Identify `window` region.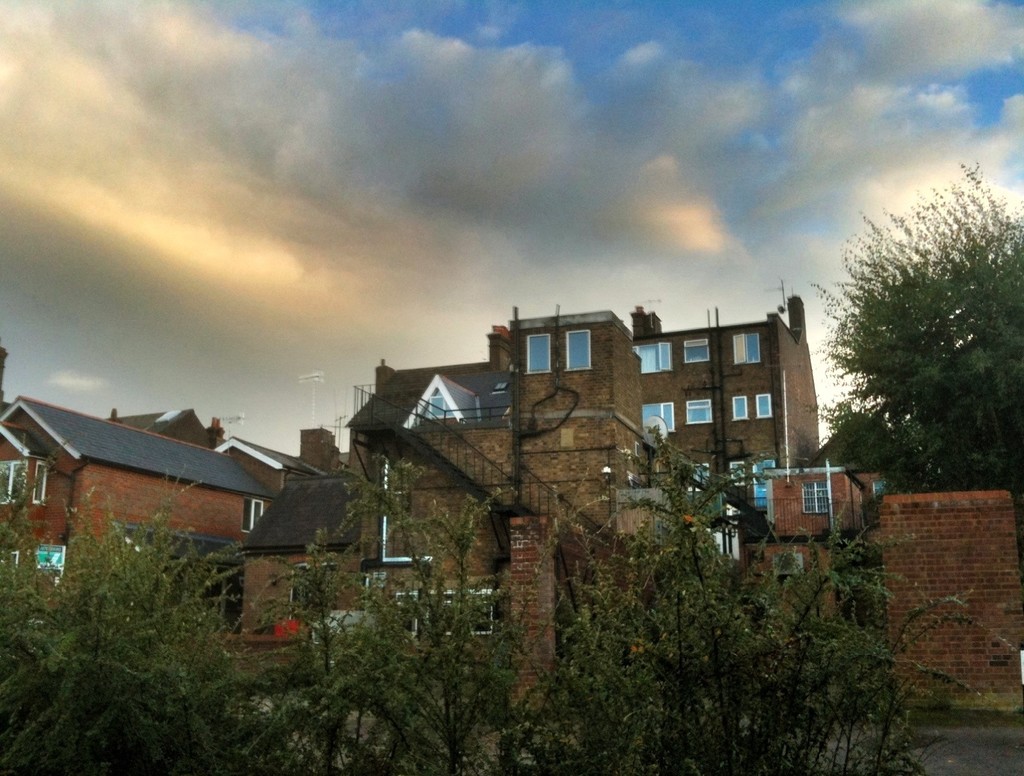
Region: bbox=(39, 464, 50, 497).
